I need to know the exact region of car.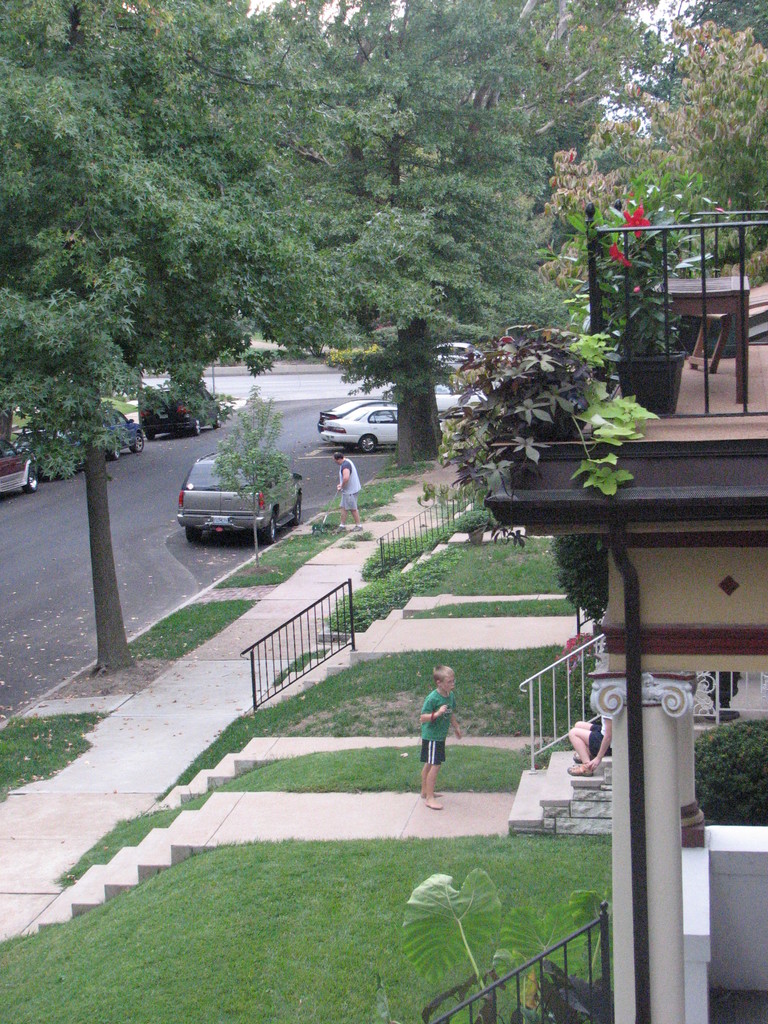
Region: [left=133, top=378, right=219, bottom=433].
